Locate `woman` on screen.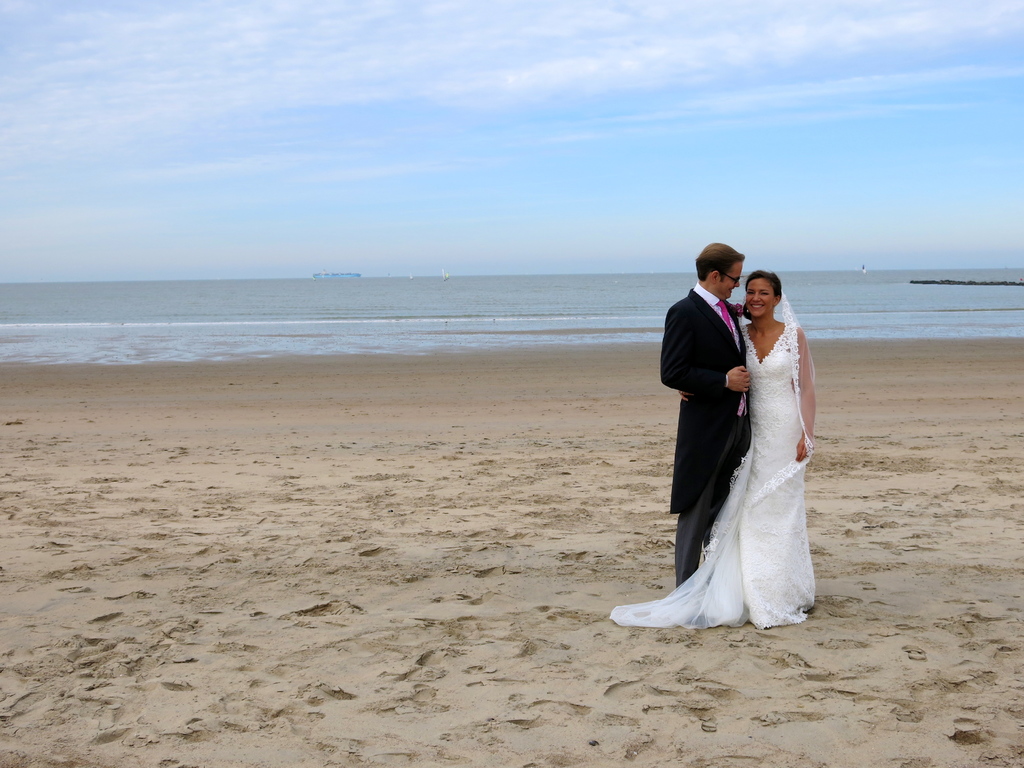
On screen at (left=678, top=266, right=826, bottom=630).
